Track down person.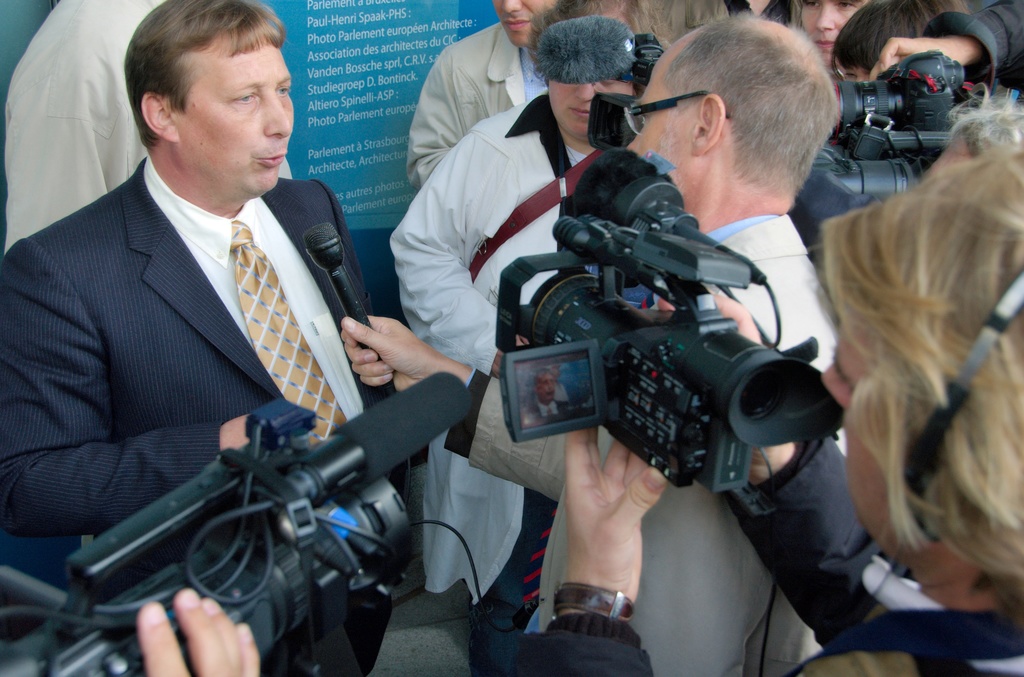
Tracked to detection(792, 0, 859, 78).
